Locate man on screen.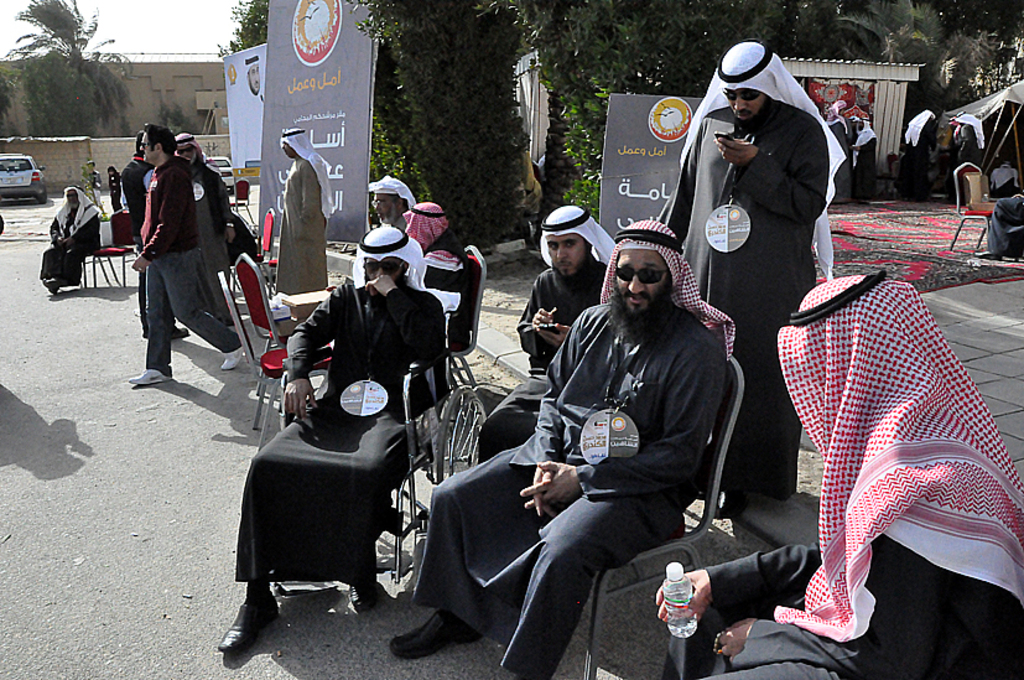
On screen at [411, 201, 499, 338].
